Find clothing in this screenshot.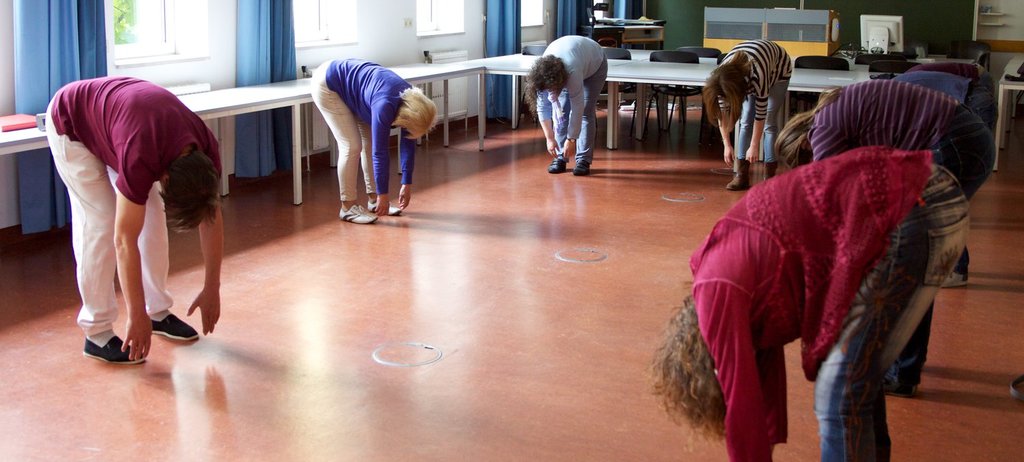
The bounding box for clothing is locate(307, 57, 420, 198).
